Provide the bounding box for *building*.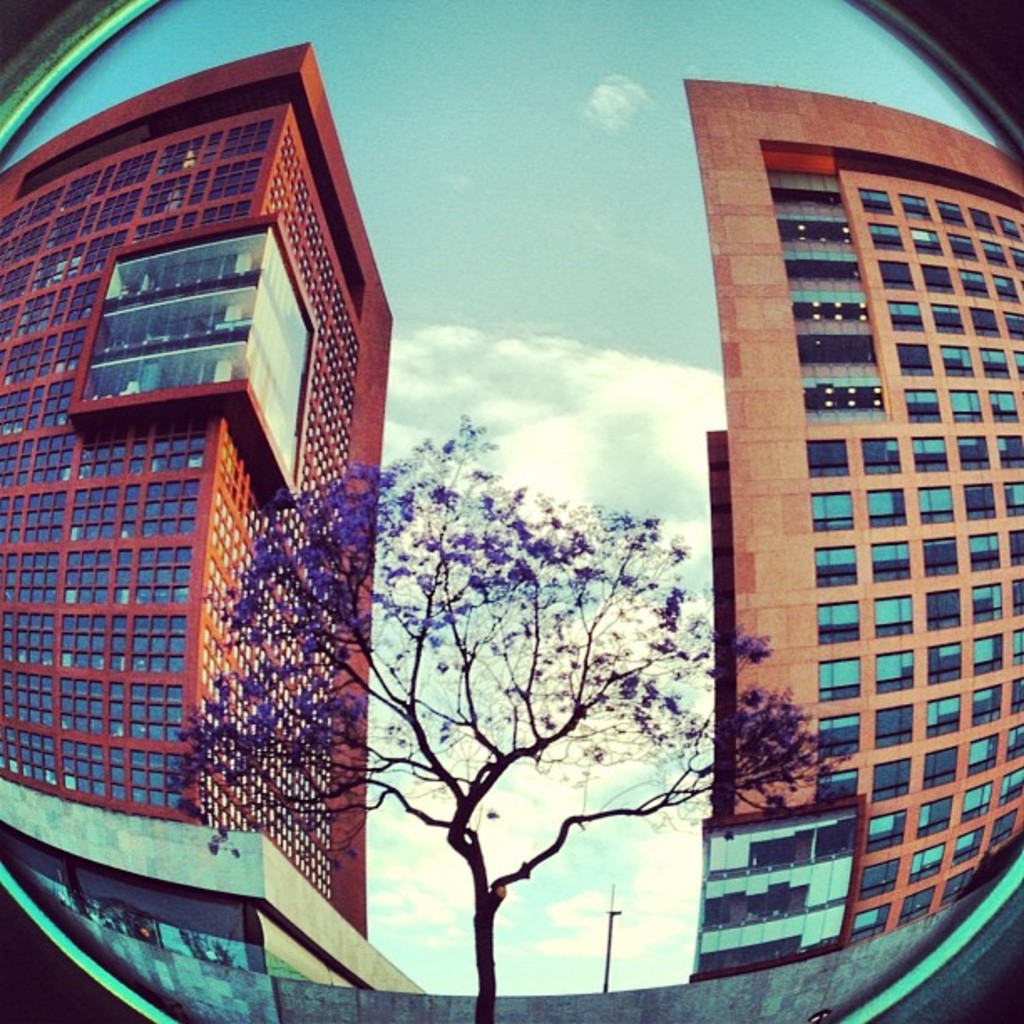
box(686, 74, 1022, 977).
